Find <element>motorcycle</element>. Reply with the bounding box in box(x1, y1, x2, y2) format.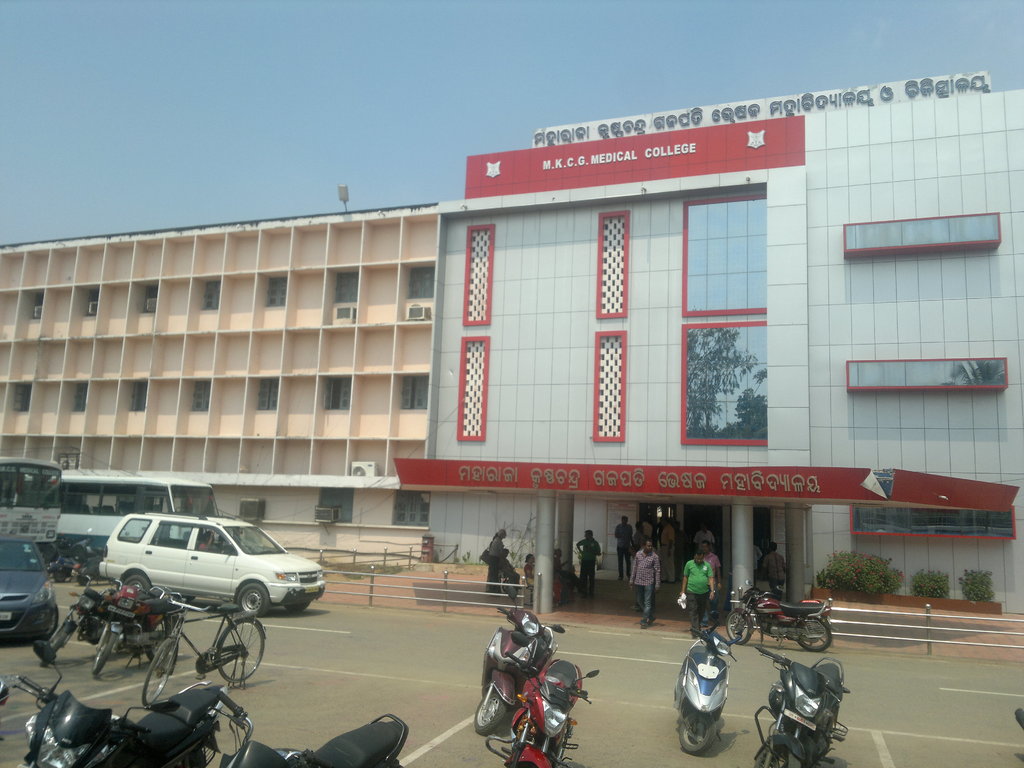
box(0, 675, 12, 742).
